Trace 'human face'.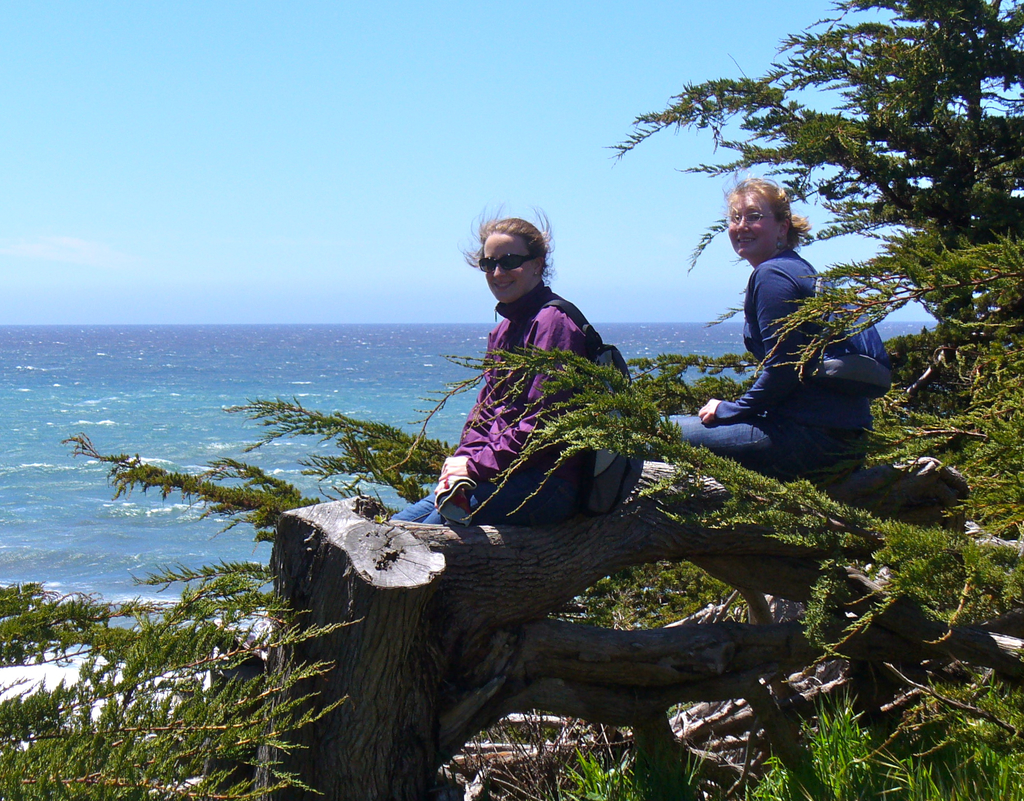
Traced to 477 225 539 308.
